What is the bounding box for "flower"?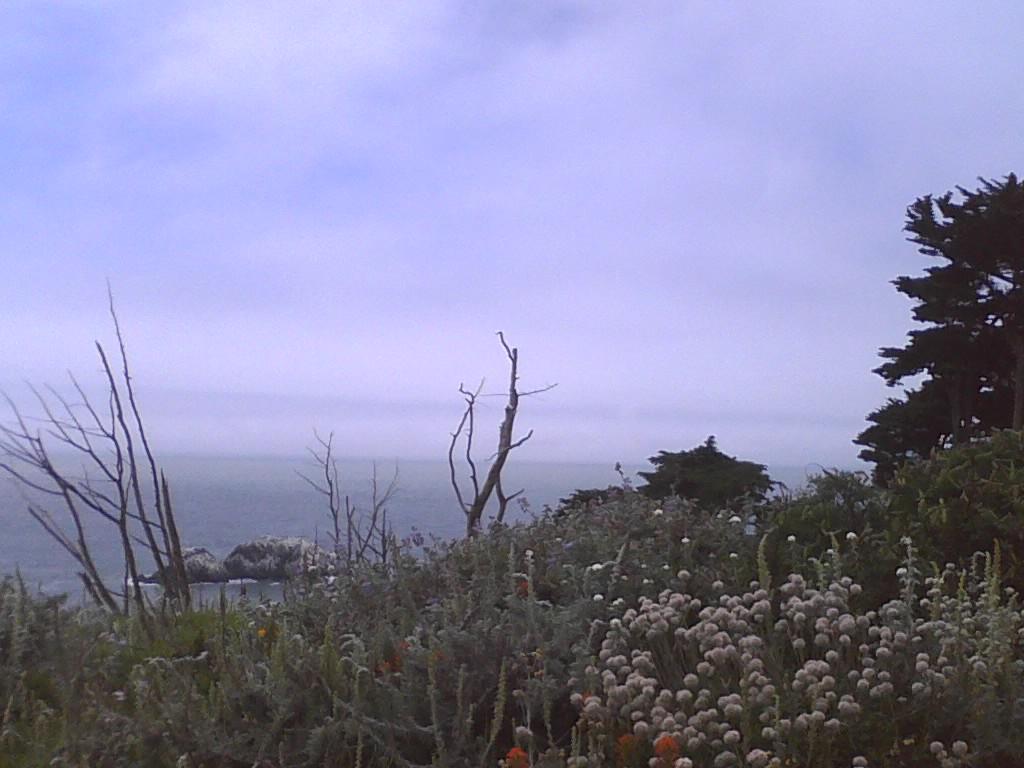
[x1=728, y1=513, x2=742, y2=528].
